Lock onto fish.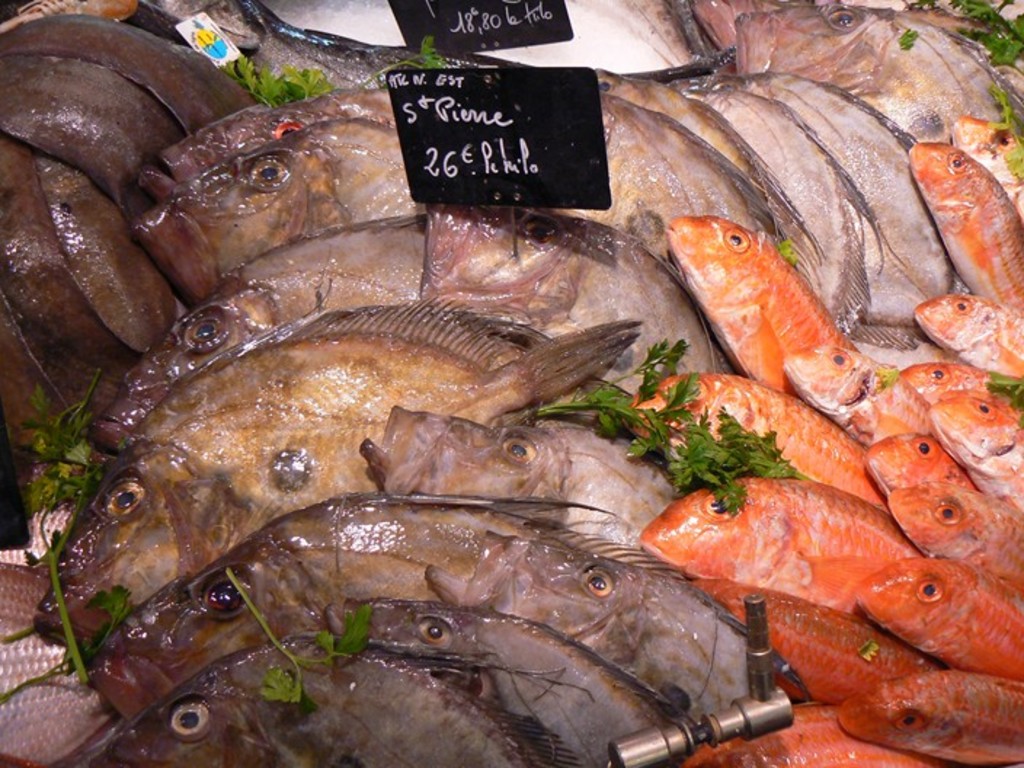
Locked: region(781, 333, 932, 451).
